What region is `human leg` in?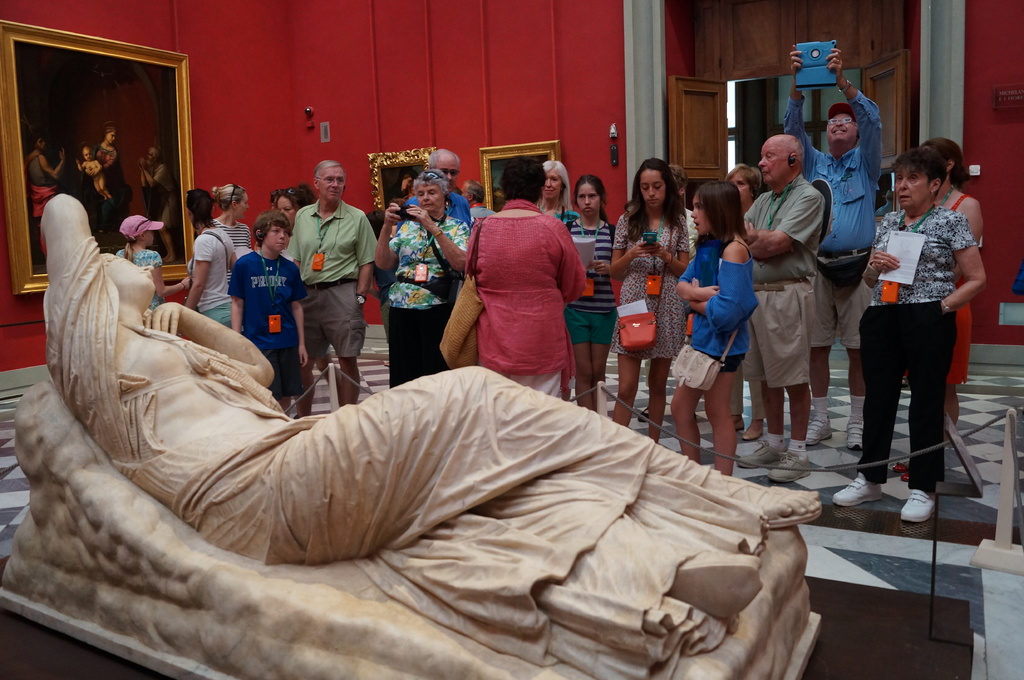
(x1=241, y1=366, x2=820, y2=619).
